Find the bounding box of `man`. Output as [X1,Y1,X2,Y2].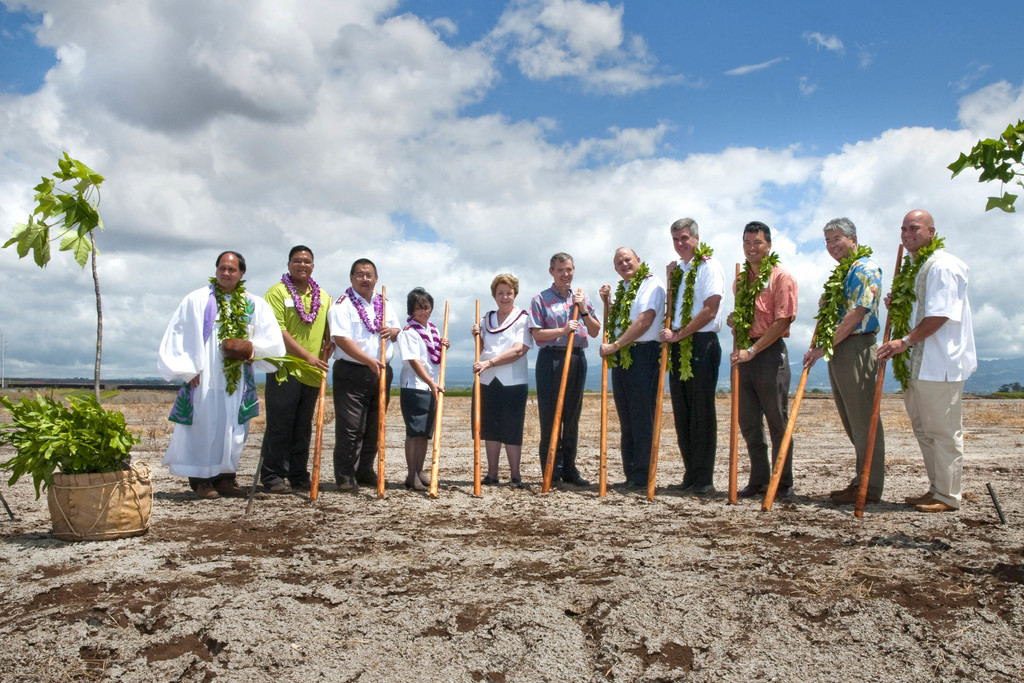
[155,249,285,493].
